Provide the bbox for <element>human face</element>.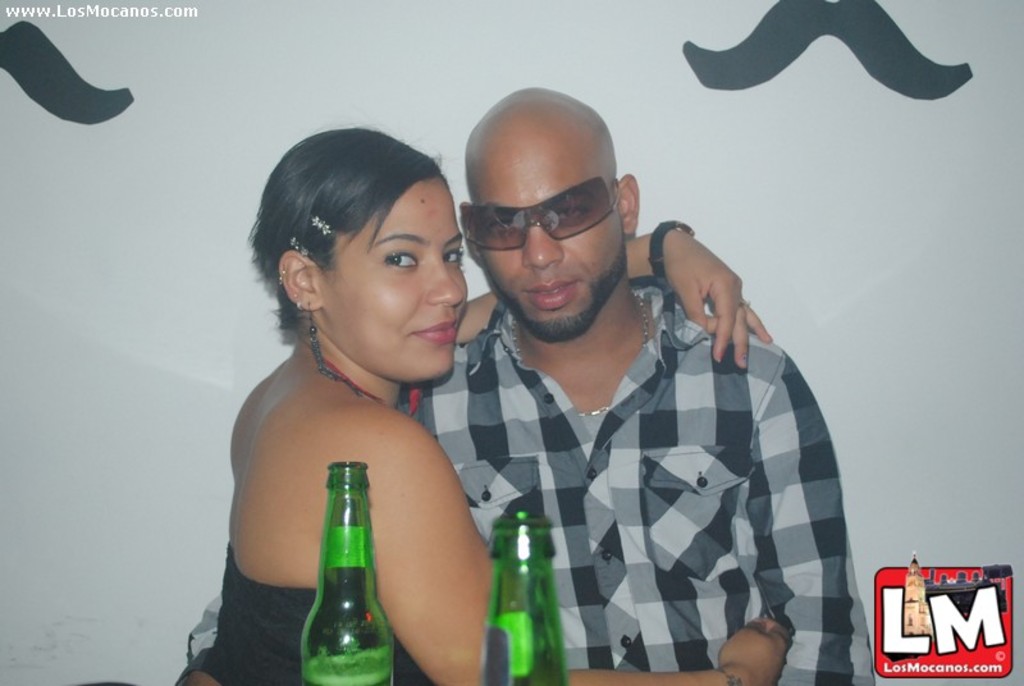
(471,138,622,321).
